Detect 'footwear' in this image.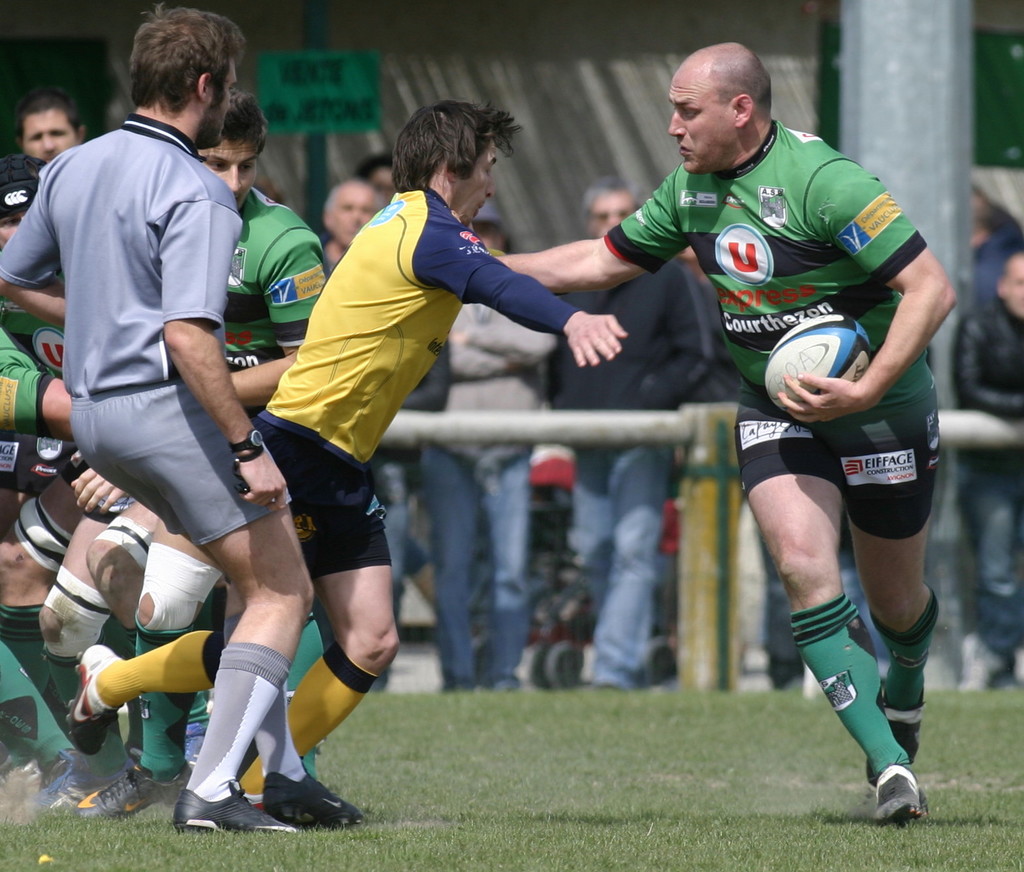
Detection: Rect(175, 781, 295, 831).
